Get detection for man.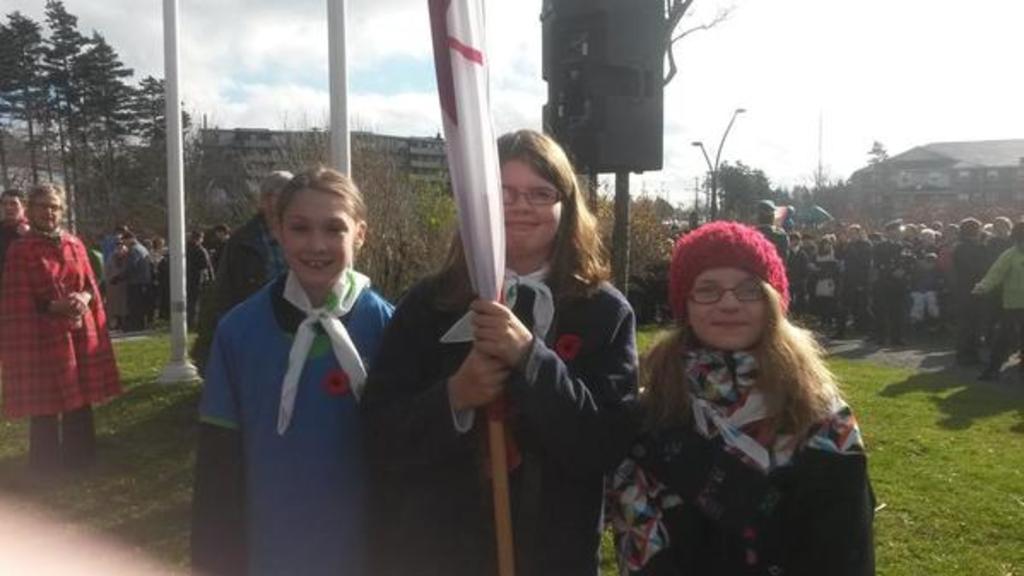
Detection: left=0, top=193, right=27, bottom=246.
